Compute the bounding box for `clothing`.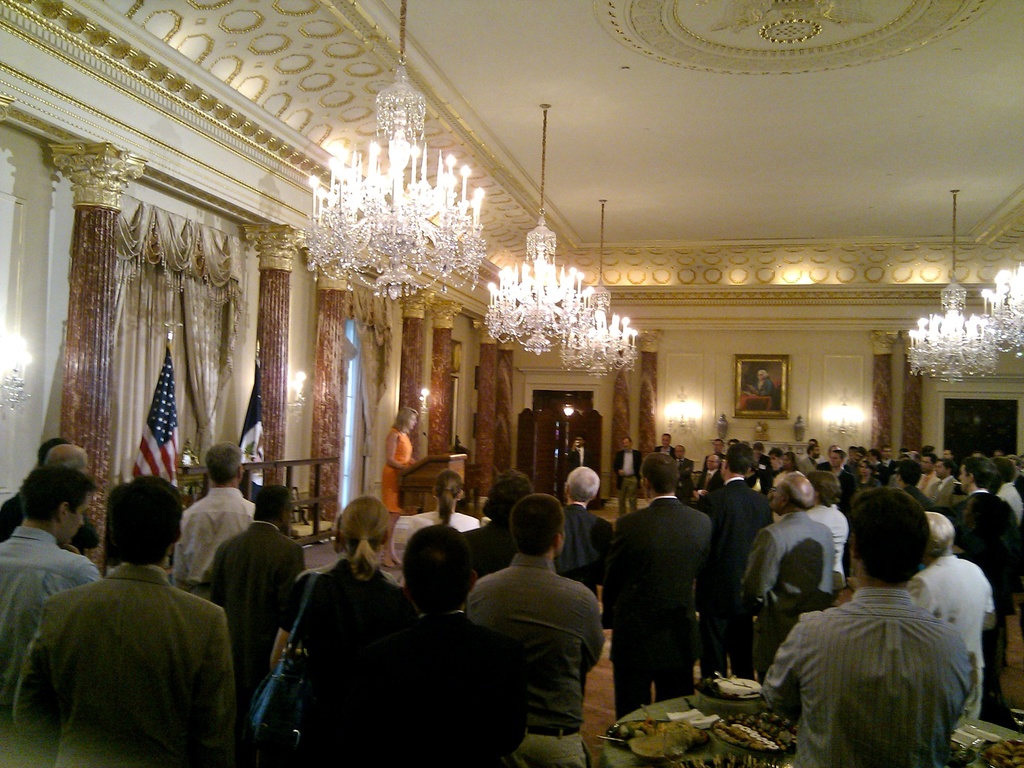
bbox(547, 500, 611, 590).
